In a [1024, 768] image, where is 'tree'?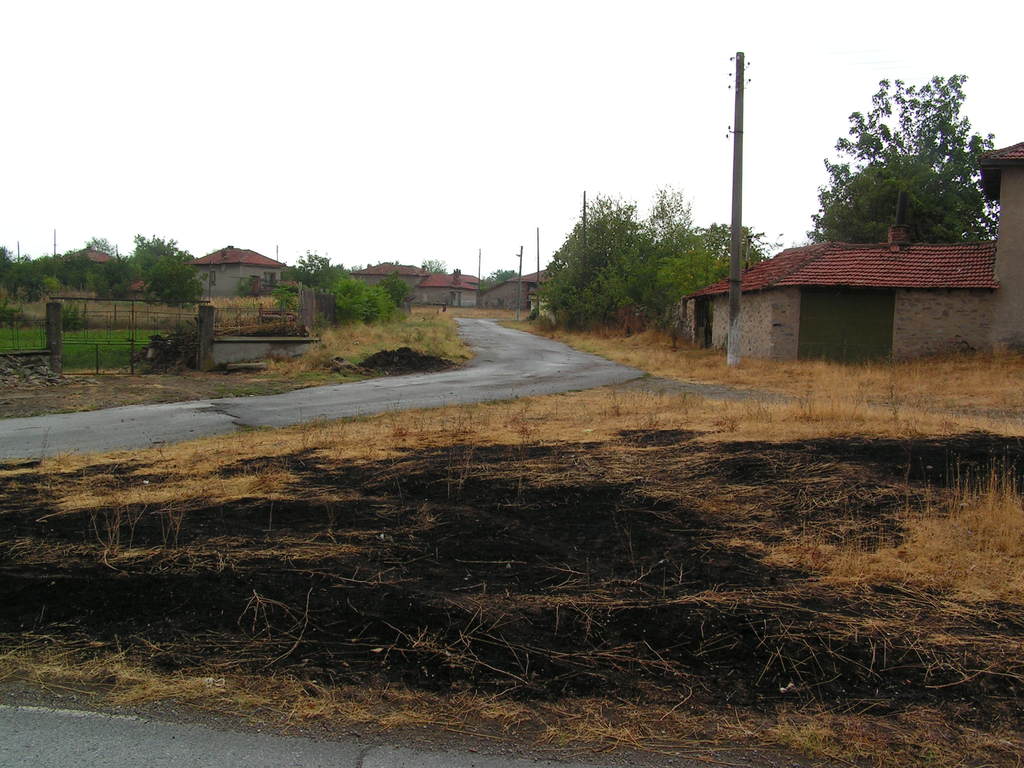
(x1=801, y1=71, x2=1004, y2=253).
